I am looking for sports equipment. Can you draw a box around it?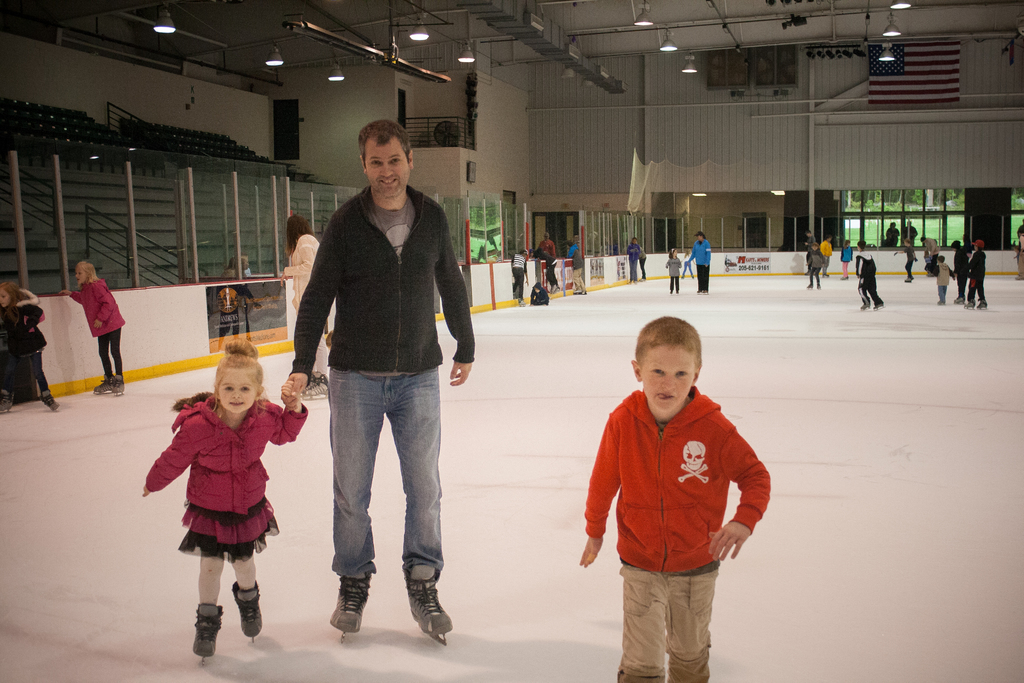
Sure, the bounding box is Rect(840, 272, 849, 279).
